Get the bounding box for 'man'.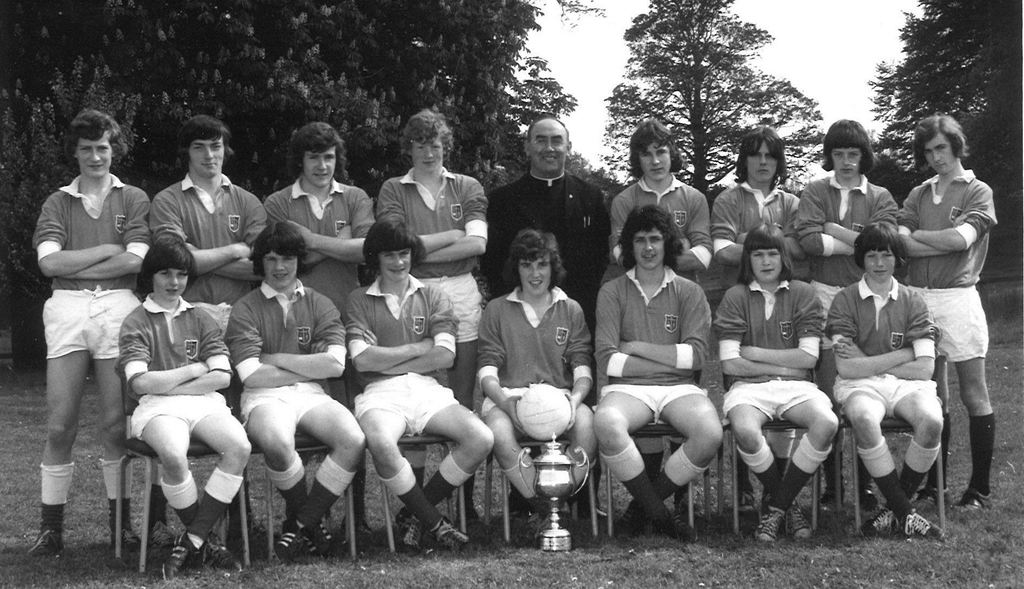
[x1=148, y1=108, x2=283, y2=522].
